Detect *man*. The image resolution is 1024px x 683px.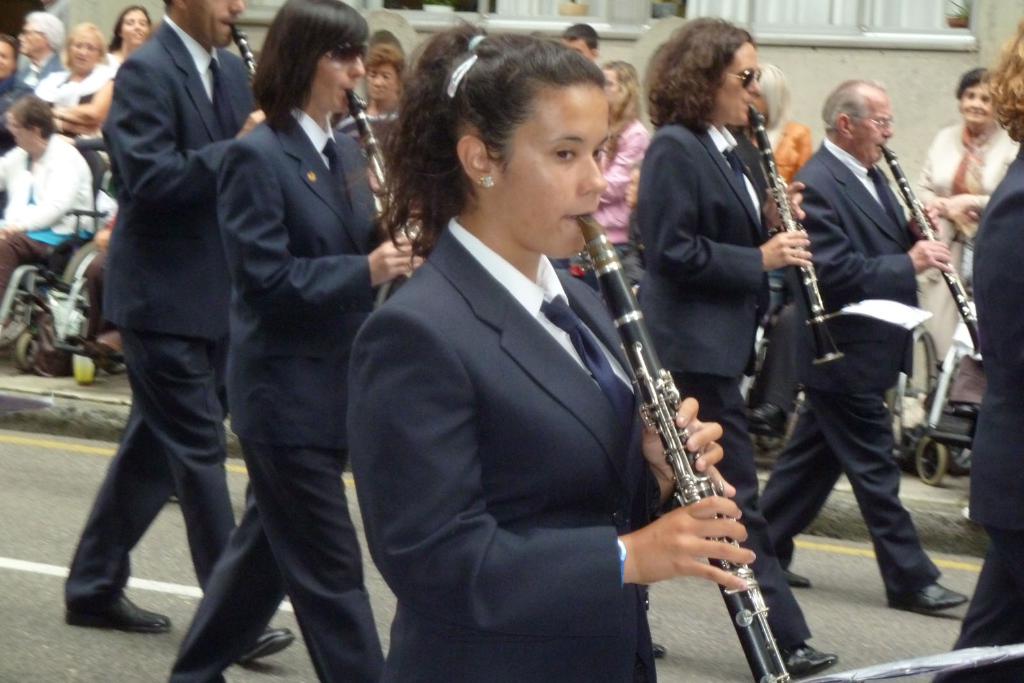
10/4/72/84.
